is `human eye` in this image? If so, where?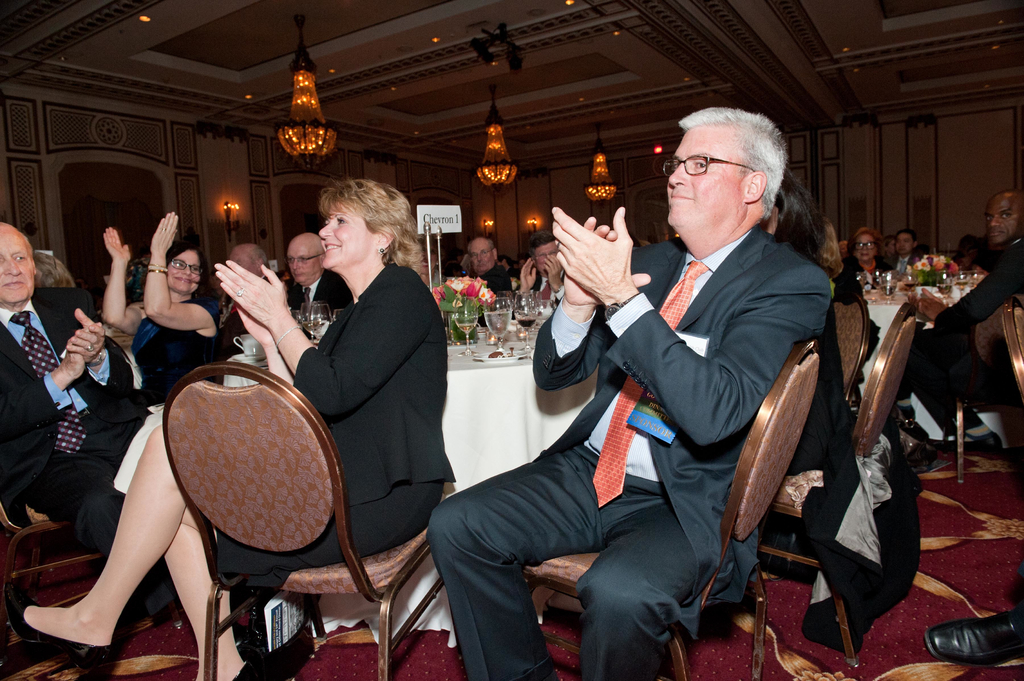
Yes, at 287 257 292 263.
